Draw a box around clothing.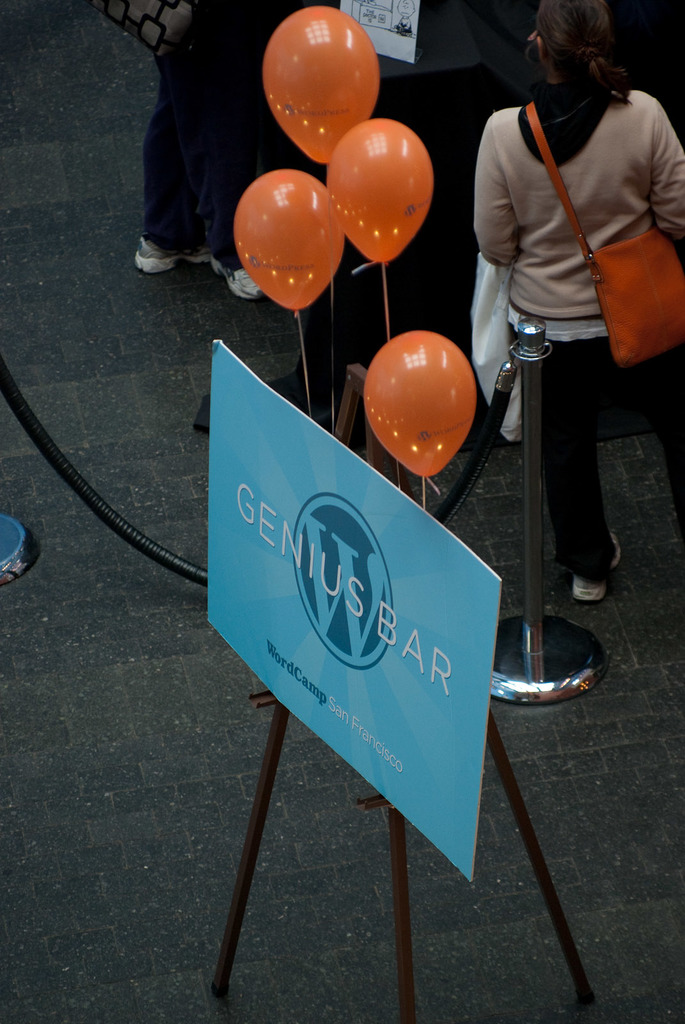
<bbox>141, 0, 358, 266</bbox>.
